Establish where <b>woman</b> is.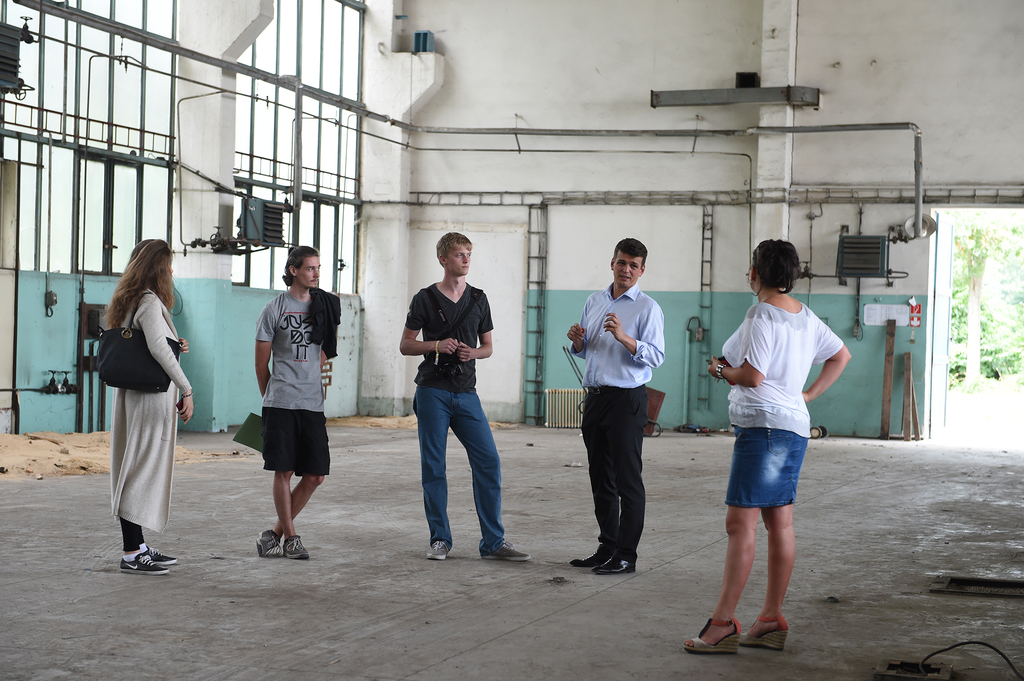
Established at region(84, 240, 196, 584).
